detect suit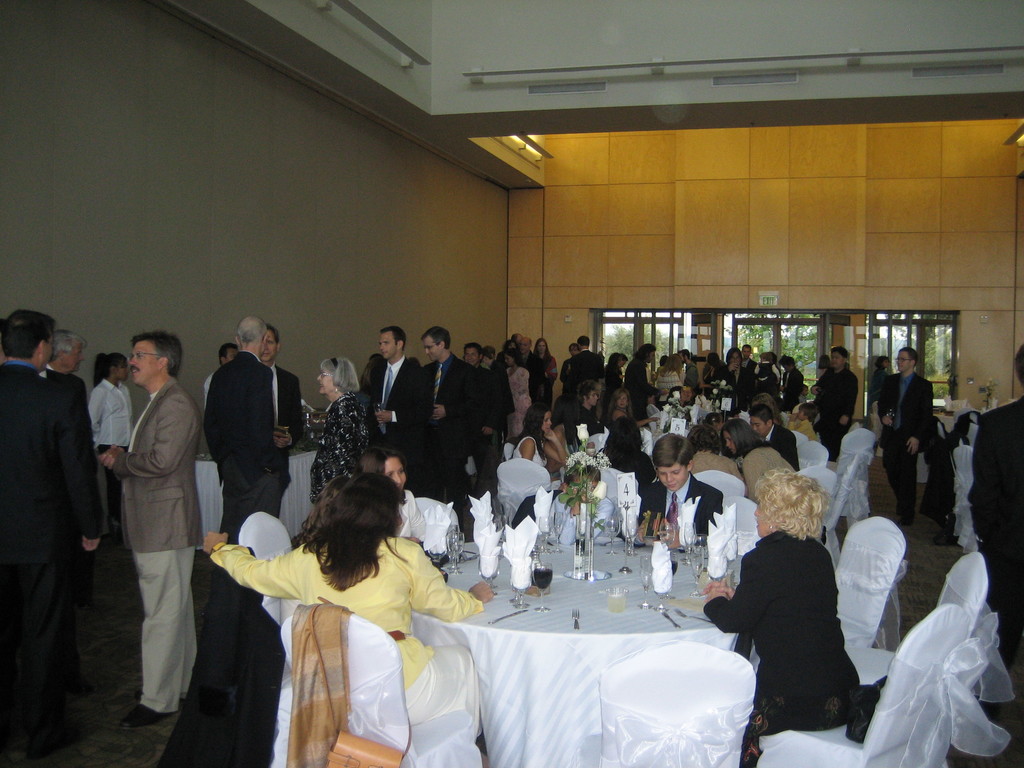
l=697, t=528, r=860, b=694
